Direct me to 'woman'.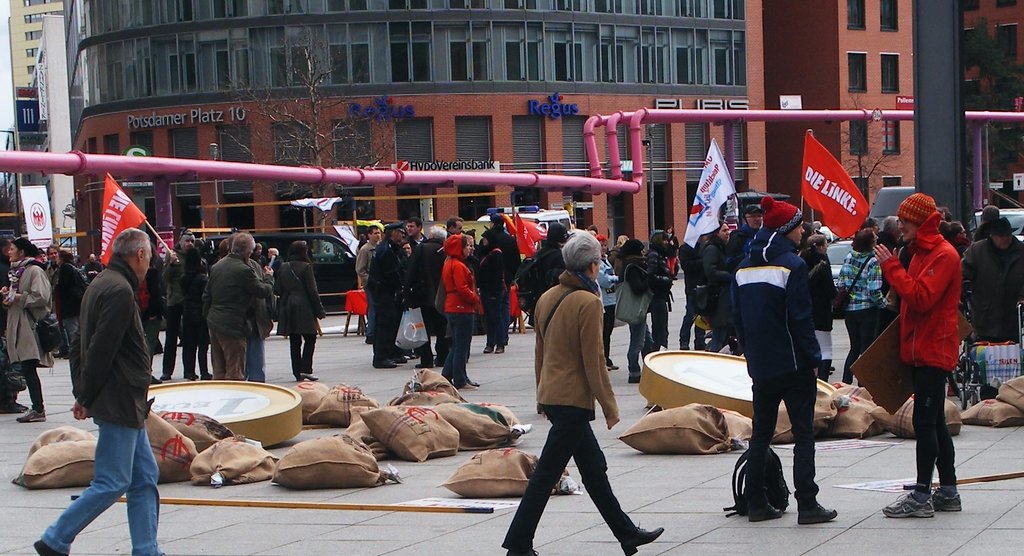
Direction: 141,234,166,348.
